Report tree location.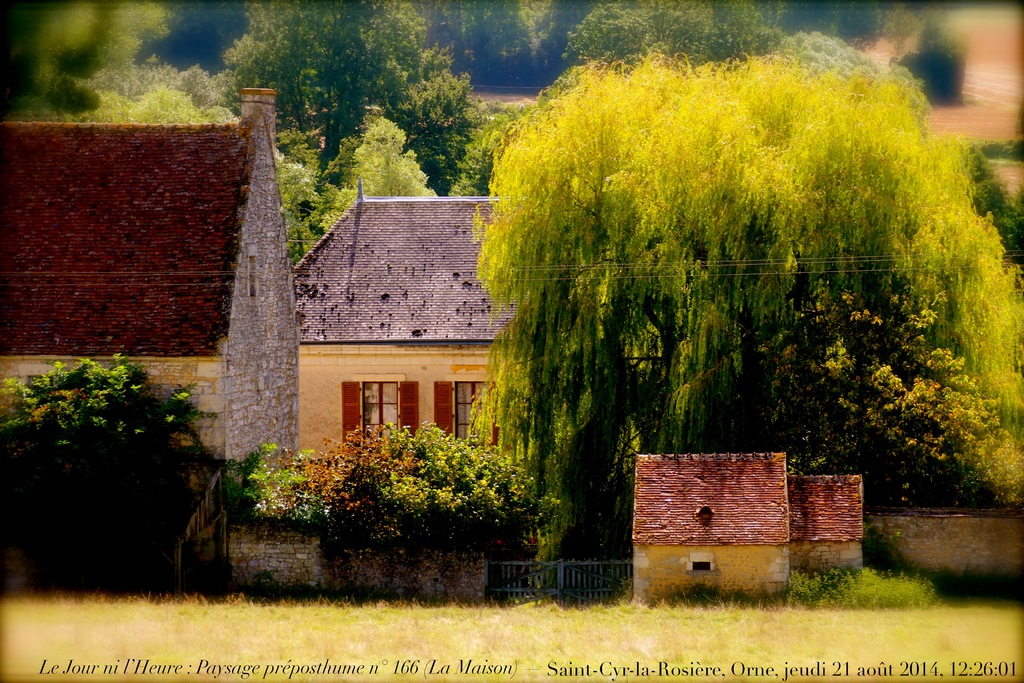
Report: 468/48/1023/568.
